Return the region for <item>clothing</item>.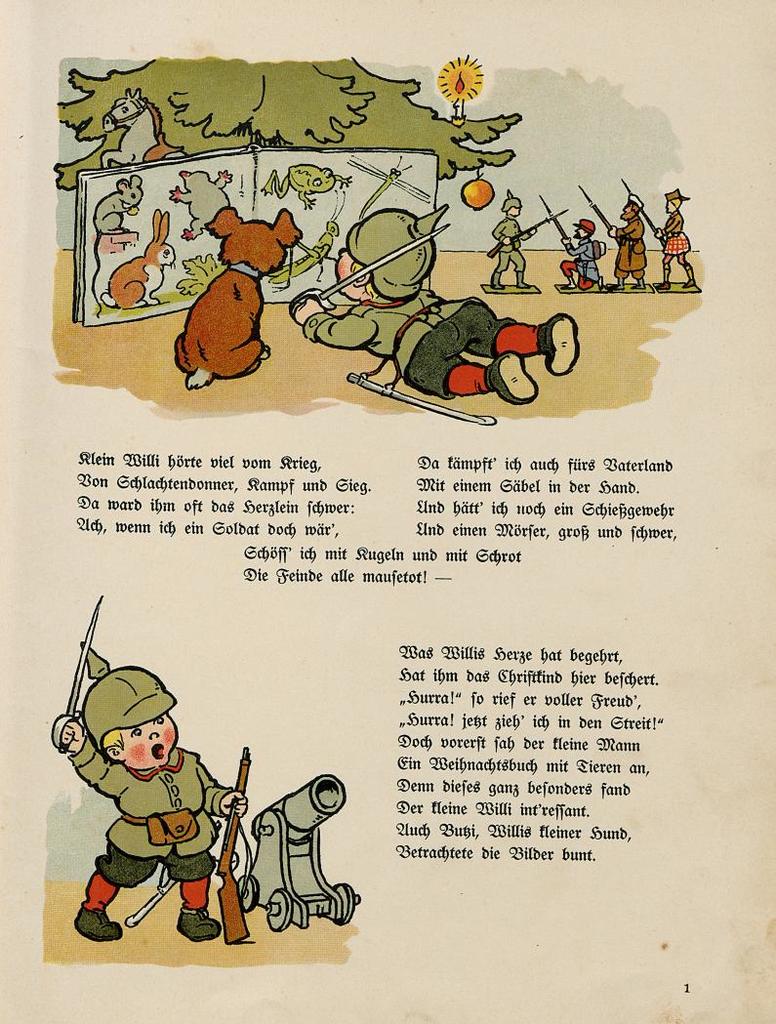
<box>82,722,233,937</box>.
